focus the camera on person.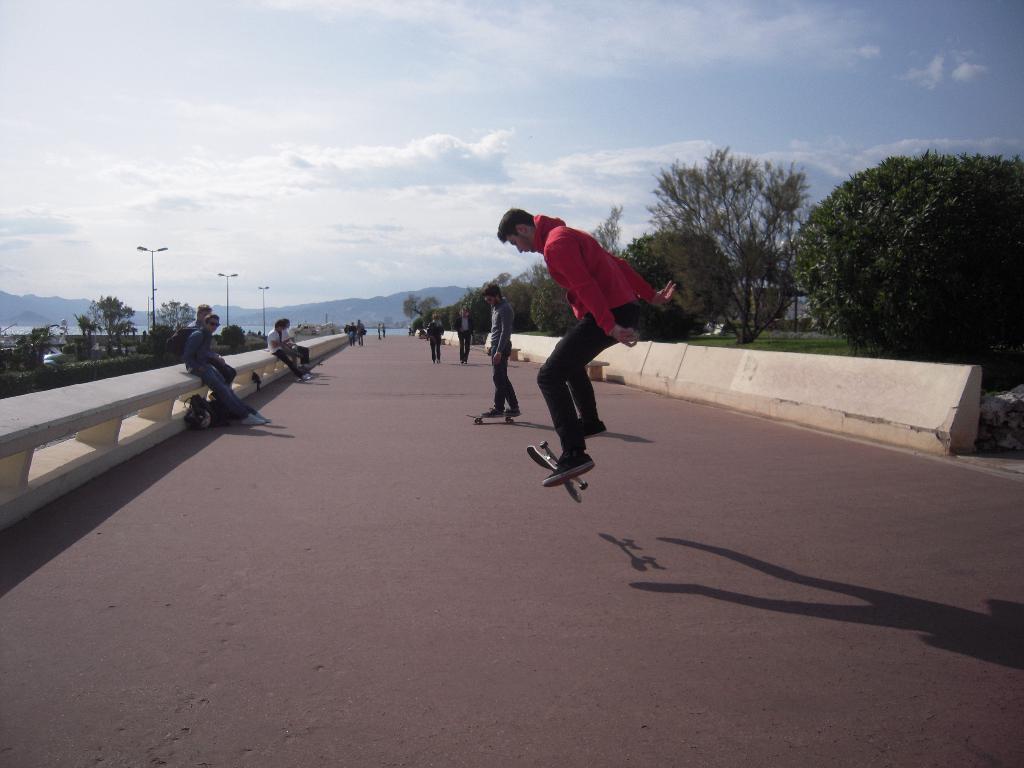
Focus region: Rect(497, 208, 676, 487).
